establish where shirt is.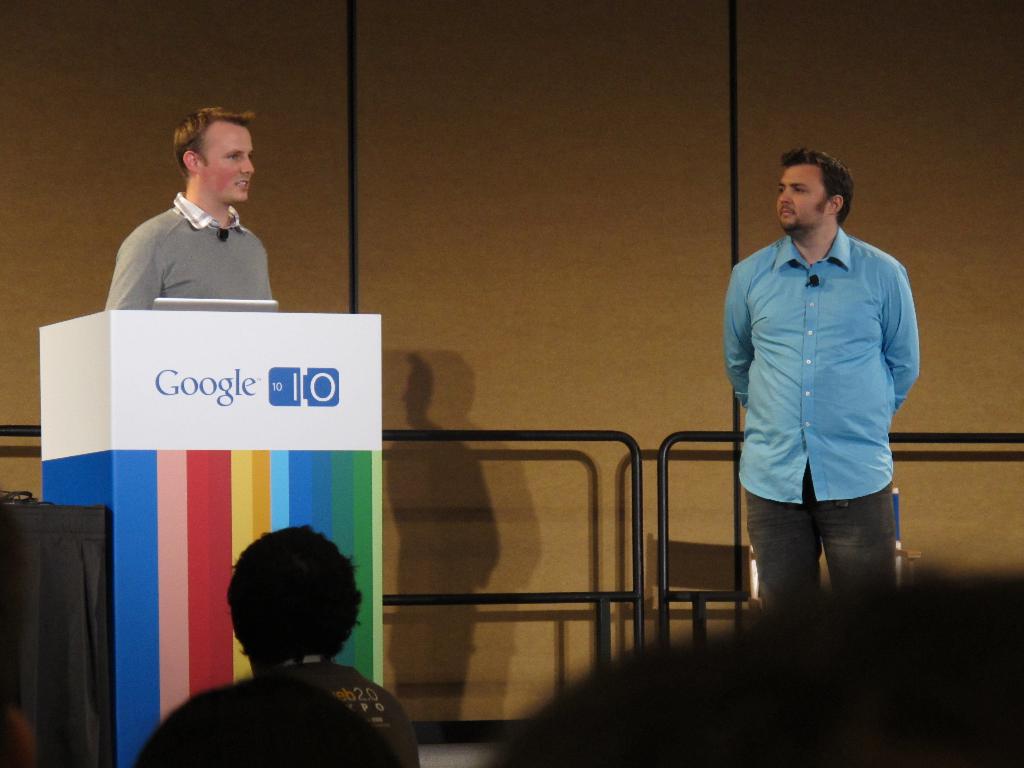
Established at box(726, 220, 915, 511).
